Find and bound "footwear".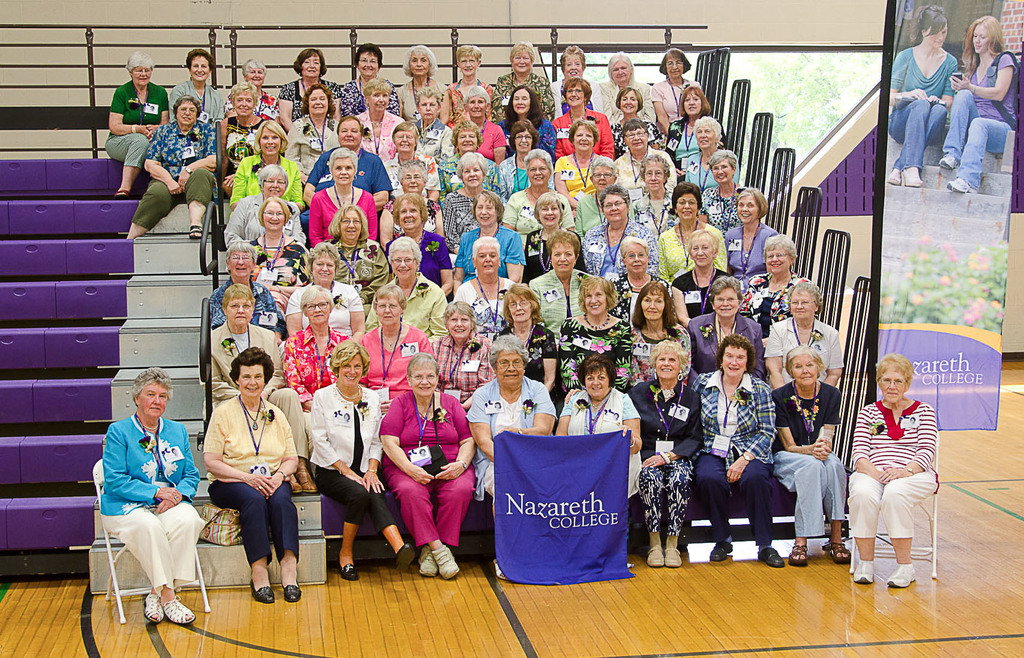
Bound: bbox=[666, 543, 684, 568].
